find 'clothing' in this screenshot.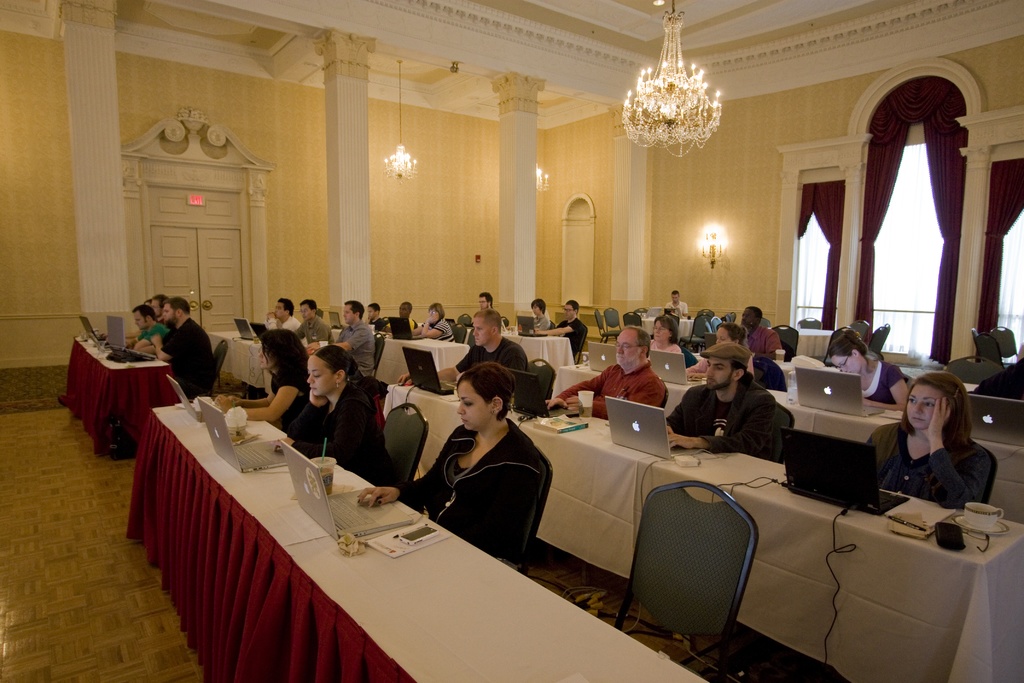
The bounding box for 'clothing' is <bbox>532, 311, 545, 329</bbox>.
